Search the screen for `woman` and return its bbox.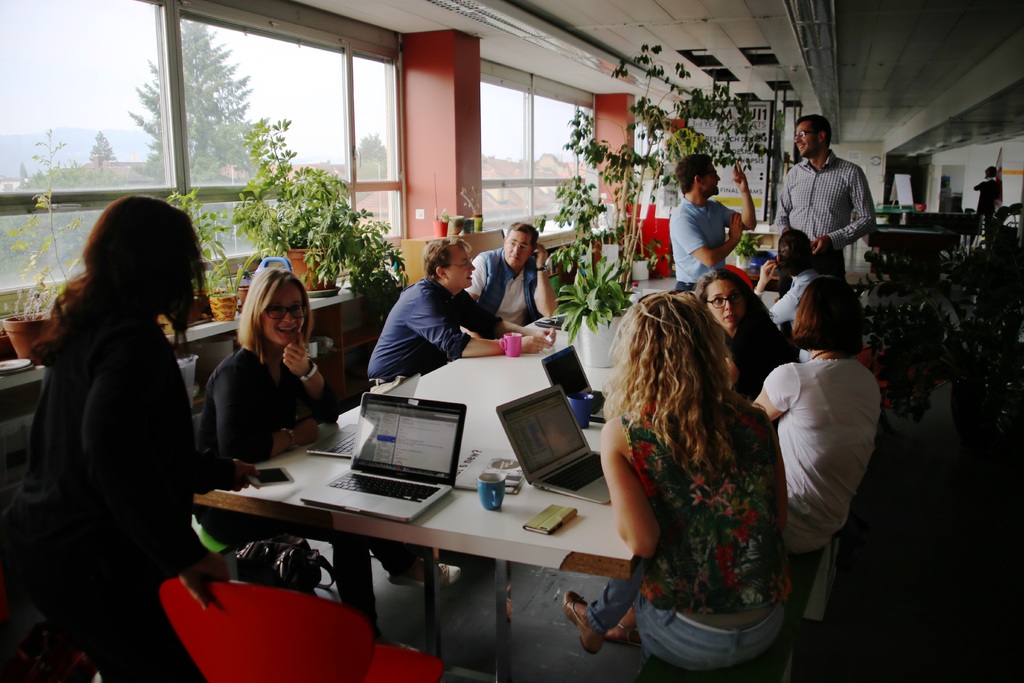
Found: (x1=14, y1=177, x2=223, y2=680).
